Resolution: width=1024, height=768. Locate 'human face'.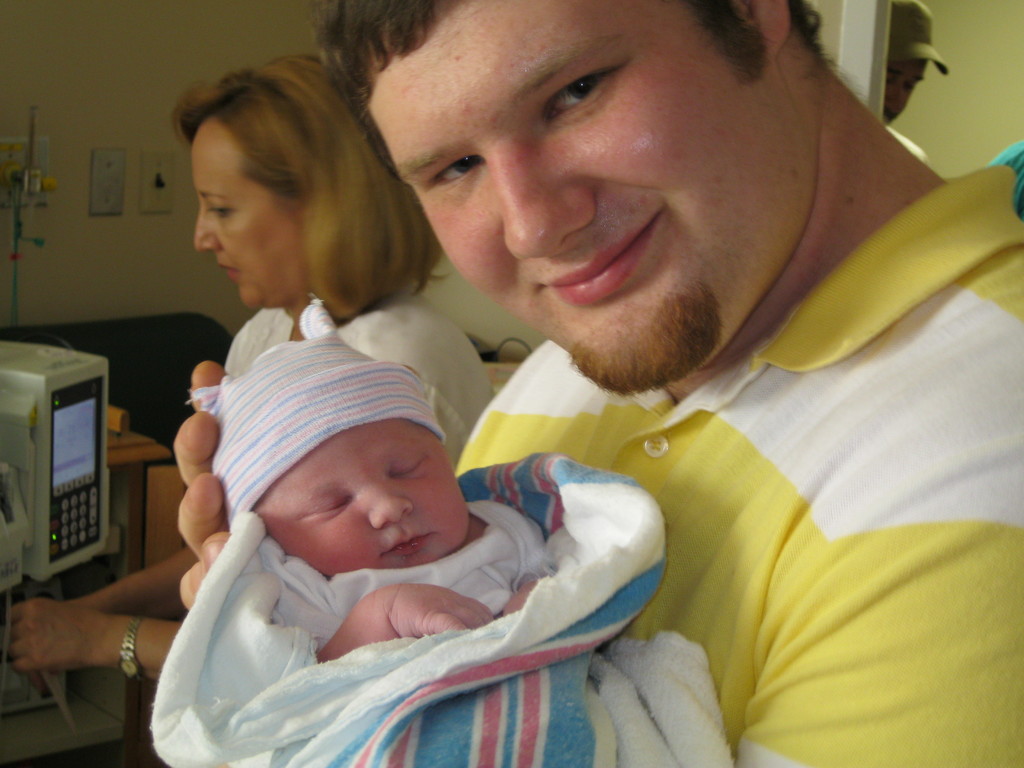
<bbox>194, 115, 313, 307</bbox>.
